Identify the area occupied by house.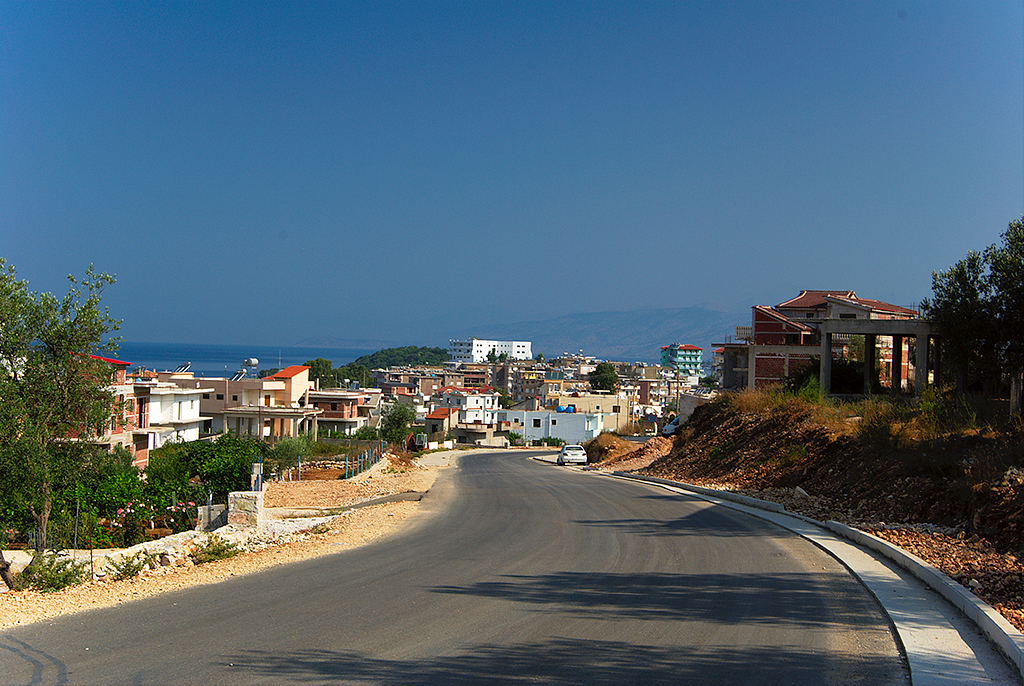
Area: 362/390/378/429.
